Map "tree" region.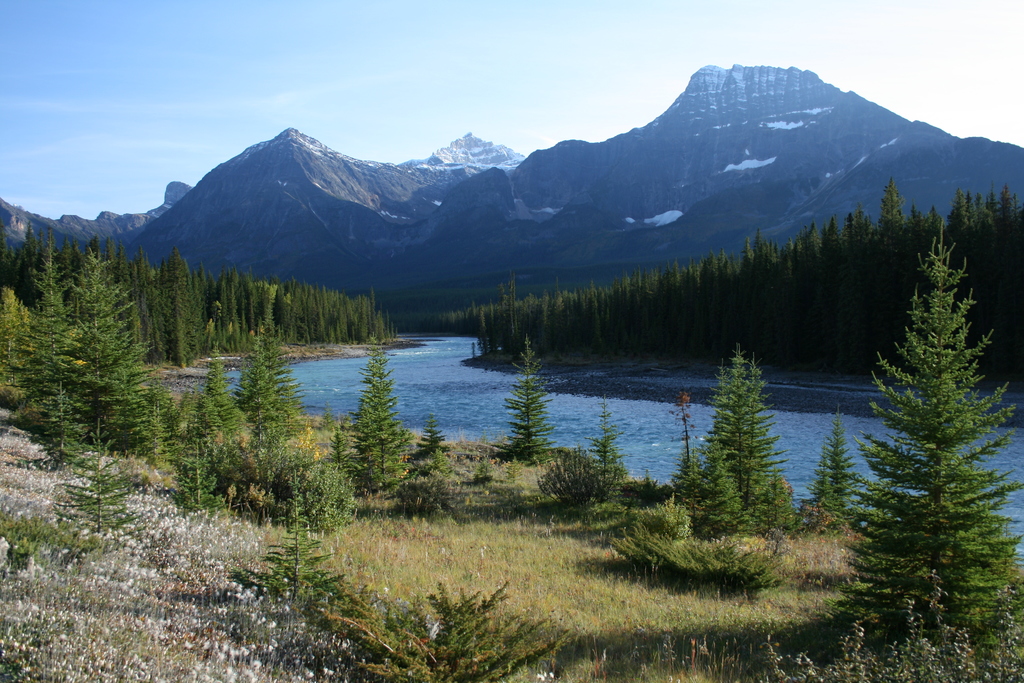
Mapped to bbox(849, 192, 1003, 638).
